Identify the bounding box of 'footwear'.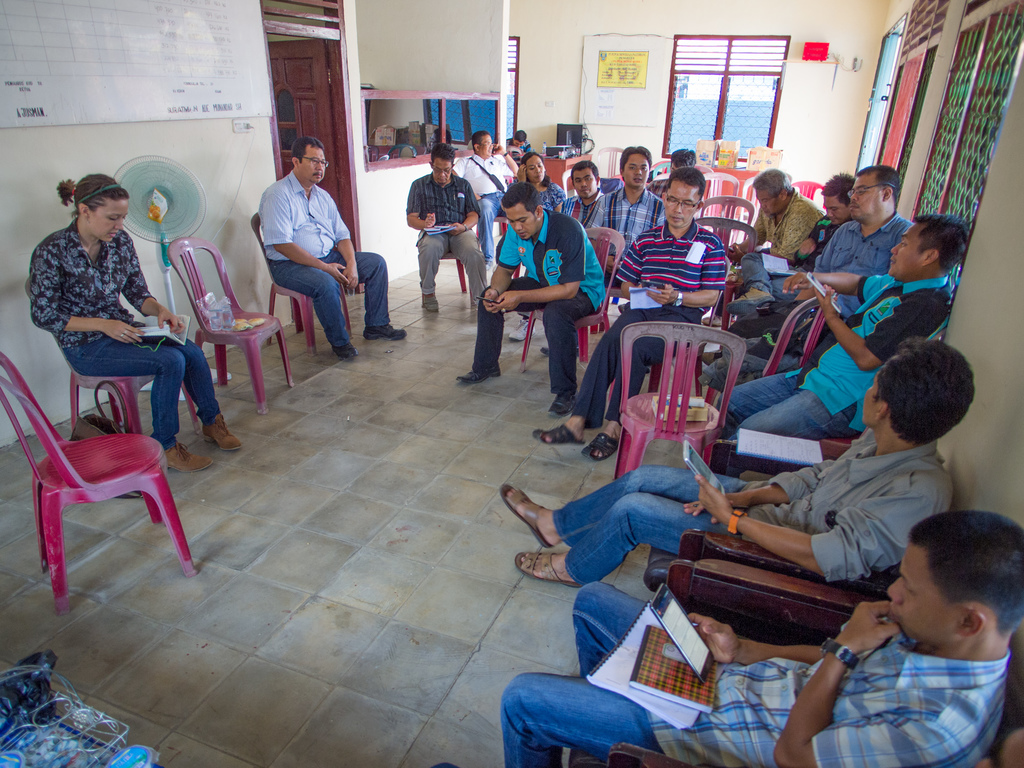
left=580, top=435, right=619, bottom=462.
